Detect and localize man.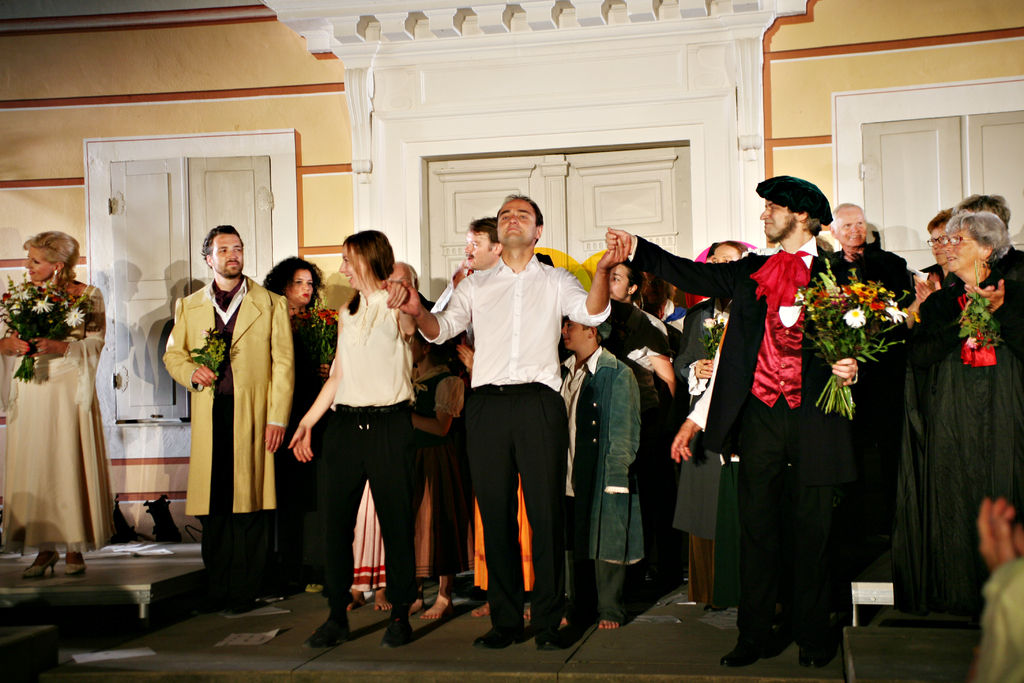
Localized at pyautogui.locateOnScreen(157, 220, 295, 591).
